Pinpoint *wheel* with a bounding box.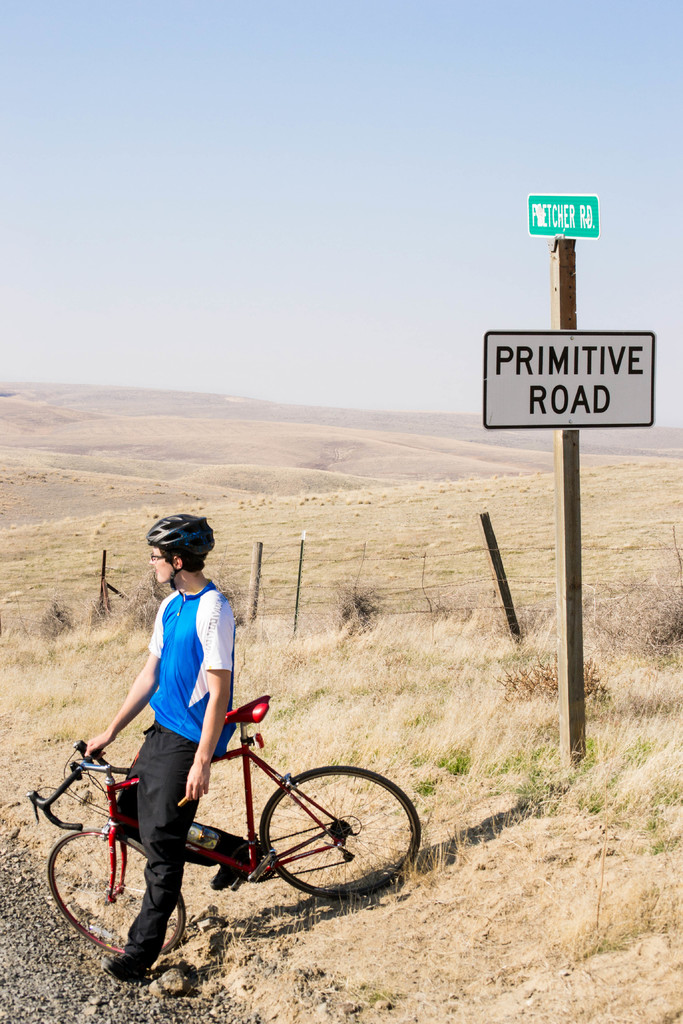
(left=255, top=765, right=420, bottom=899).
